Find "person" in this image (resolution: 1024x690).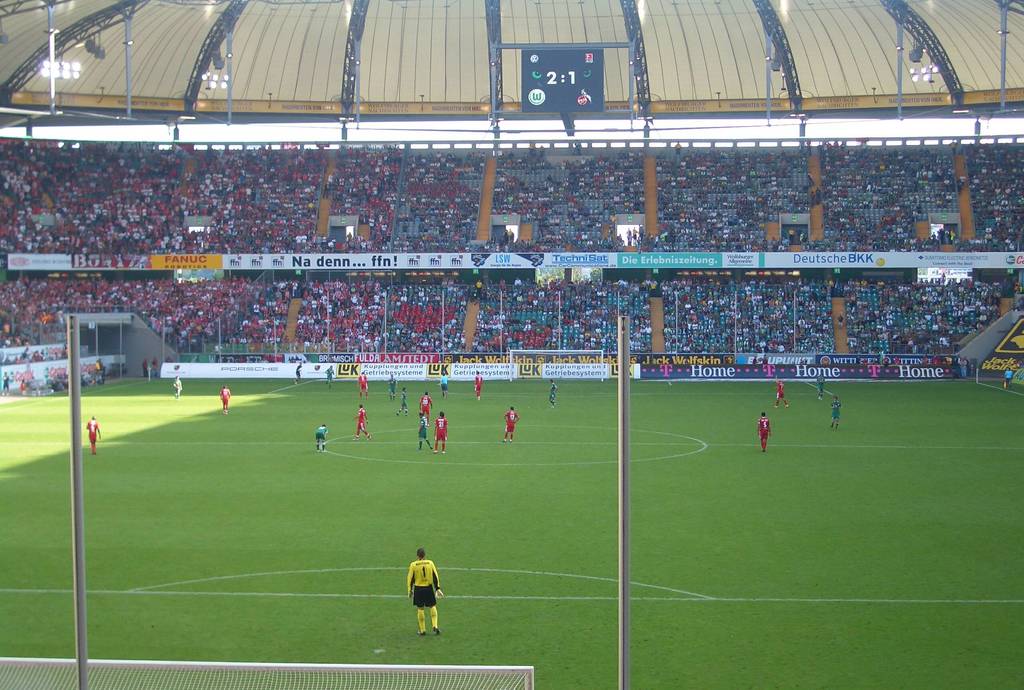
rect(399, 388, 409, 416).
